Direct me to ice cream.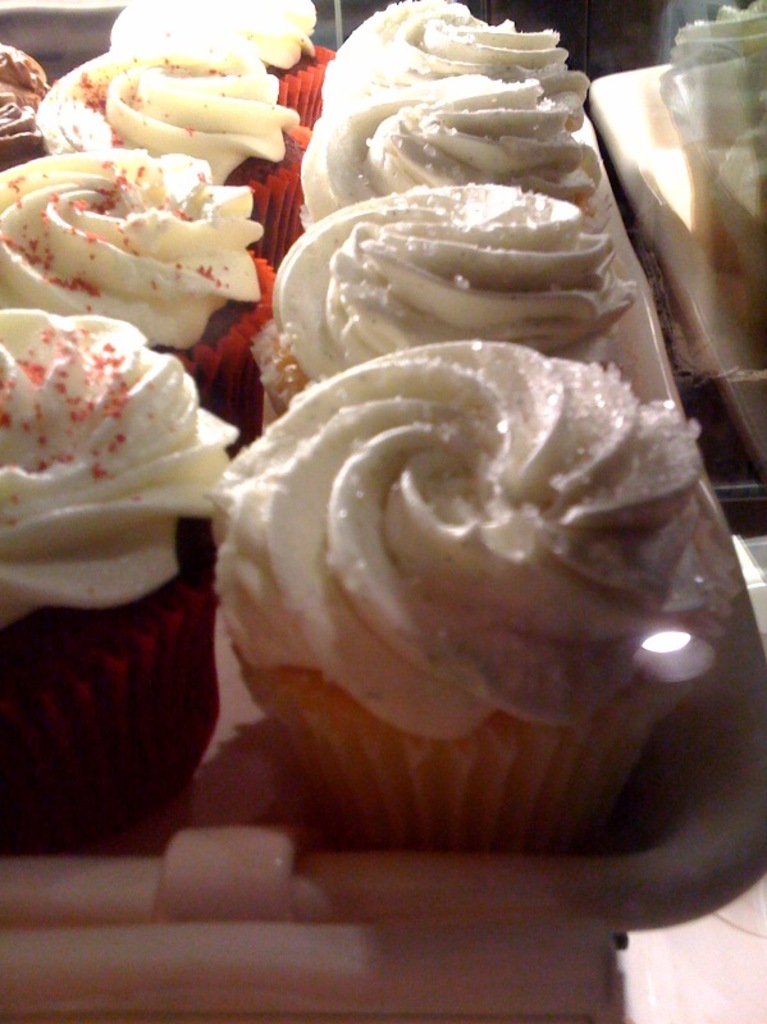
Direction: bbox=(652, 0, 766, 230).
